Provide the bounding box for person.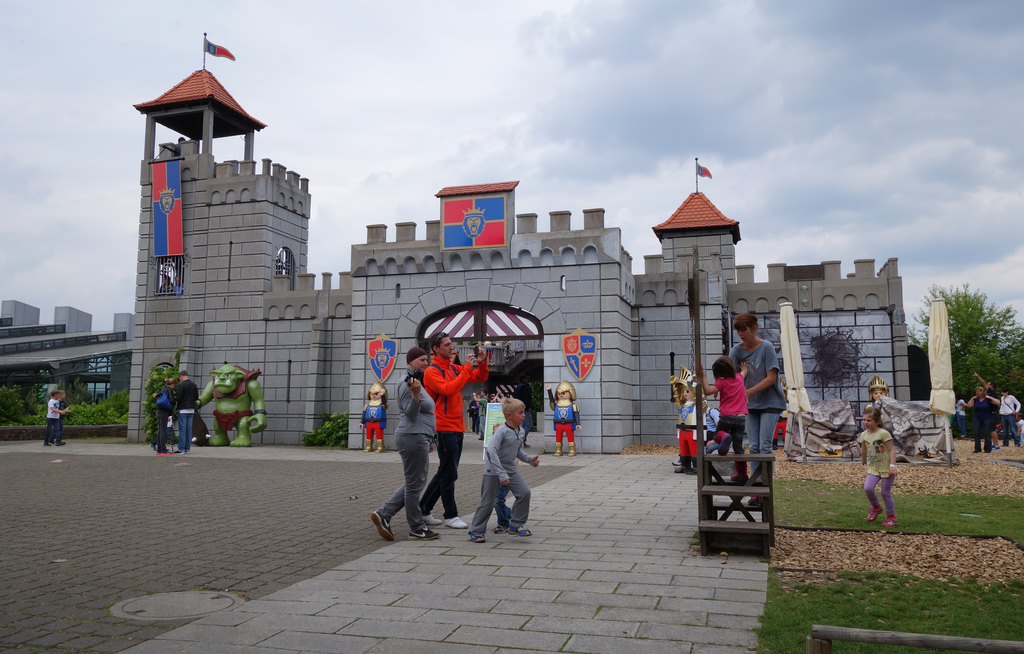
(148, 413, 172, 446).
